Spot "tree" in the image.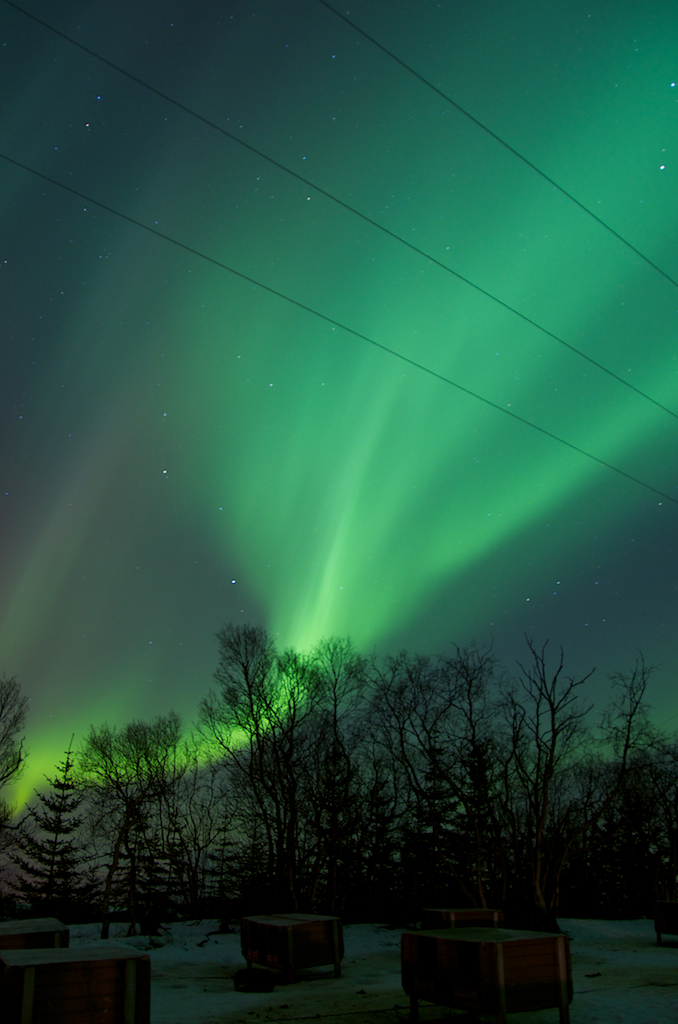
"tree" found at x1=284, y1=633, x2=361, y2=681.
